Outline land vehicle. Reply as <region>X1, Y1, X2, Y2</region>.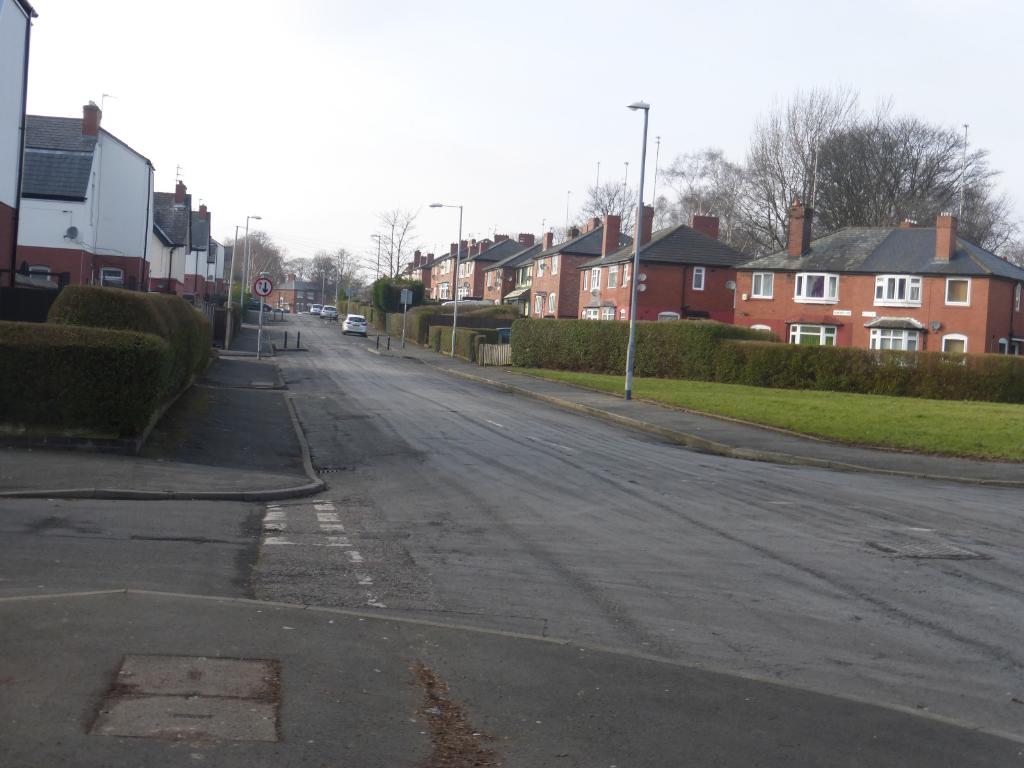
<region>300, 310, 309, 316</region>.
